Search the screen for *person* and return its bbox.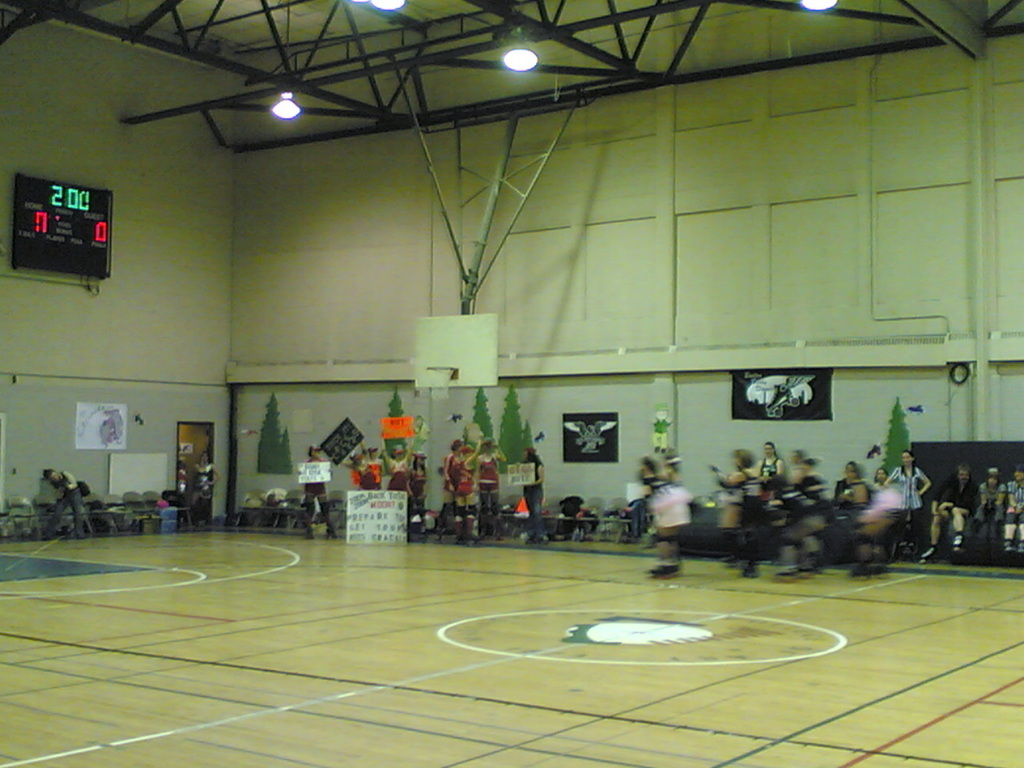
Found: 474, 438, 501, 514.
